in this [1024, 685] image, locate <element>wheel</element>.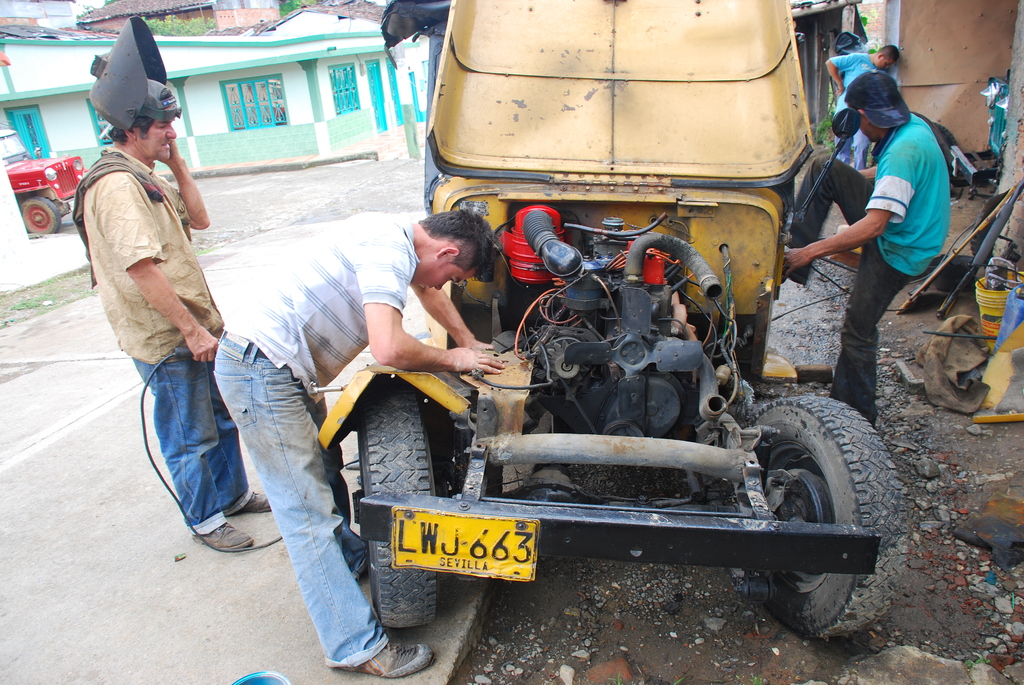
Bounding box: bbox=(356, 378, 438, 628).
